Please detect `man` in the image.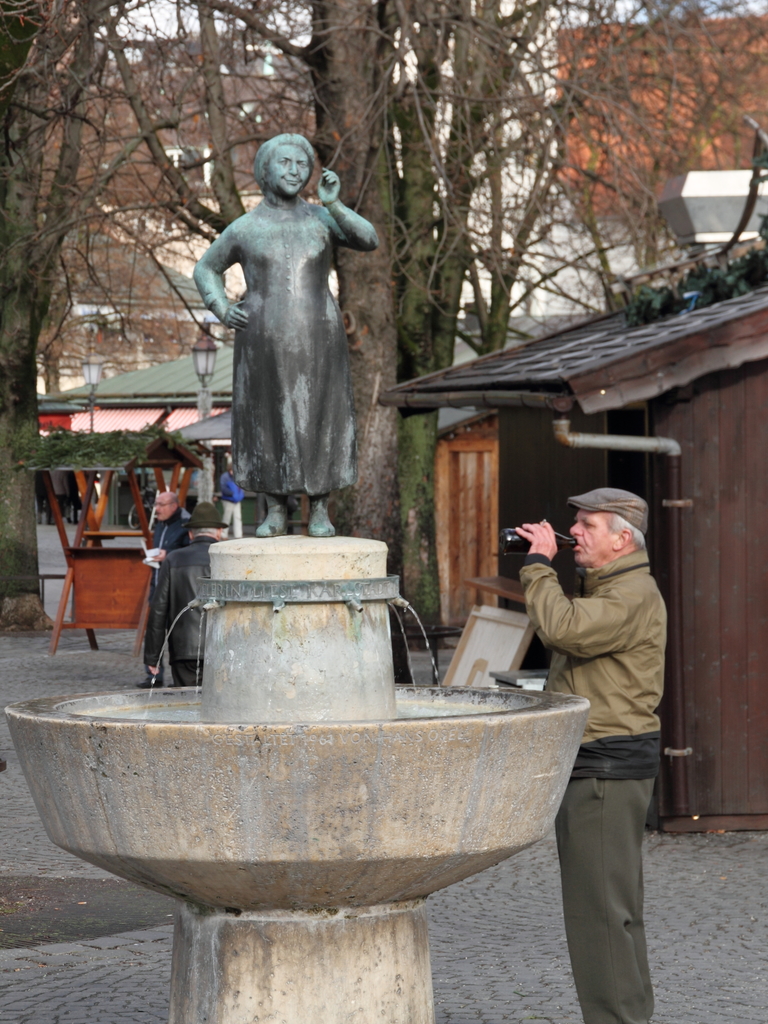
521/486/669/1023.
